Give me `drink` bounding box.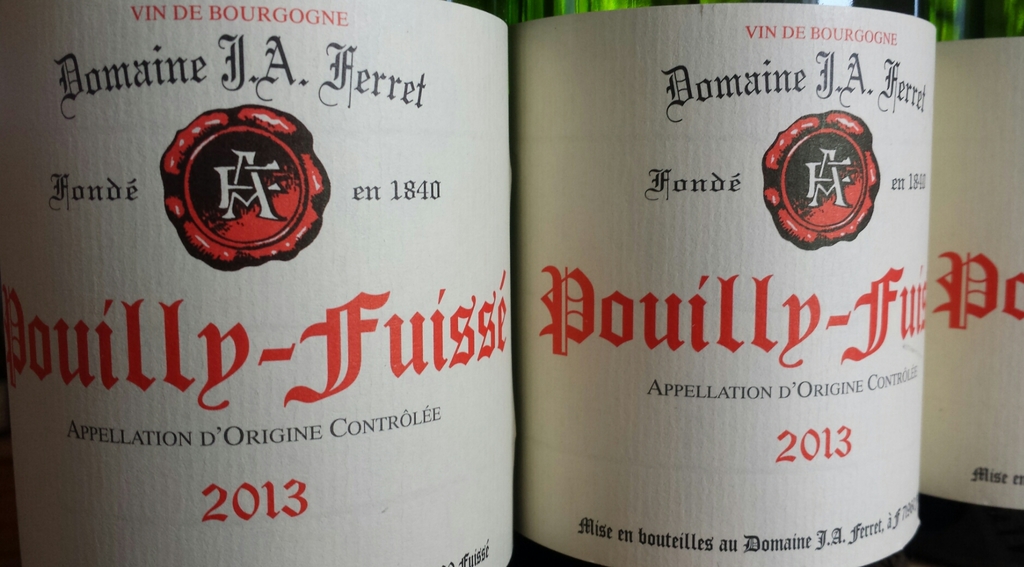
(left=502, top=7, right=948, bottom=566).
